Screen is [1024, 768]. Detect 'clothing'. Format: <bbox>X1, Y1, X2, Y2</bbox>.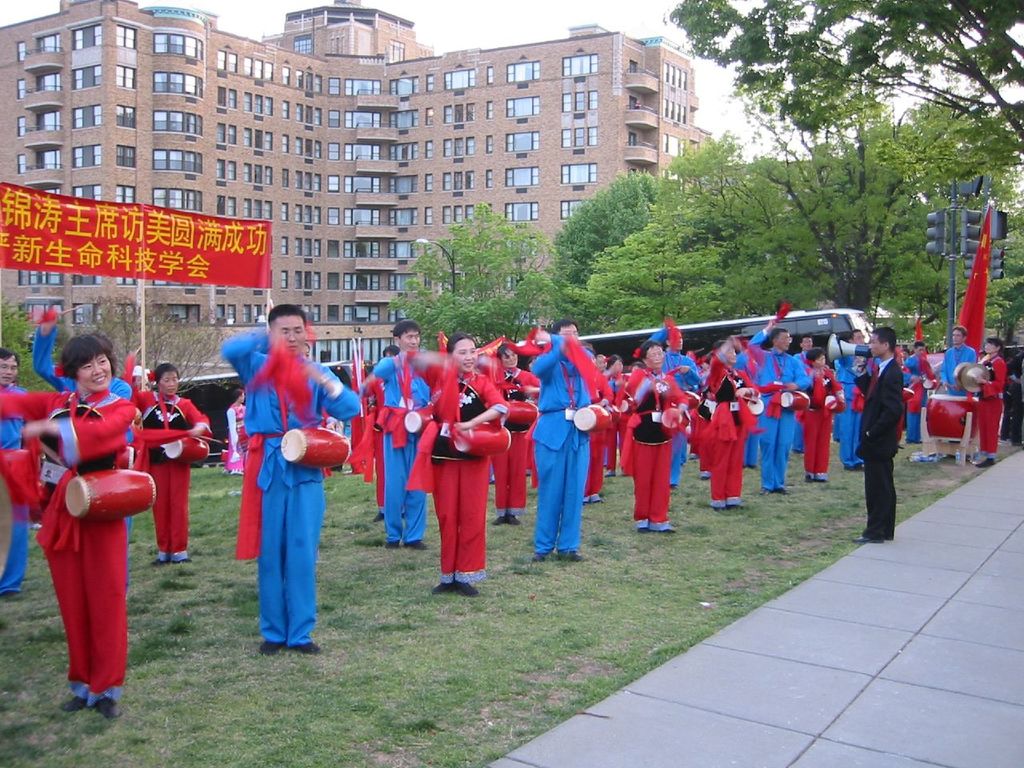
<bbox>226, 399, 258, 471</bbox>.
